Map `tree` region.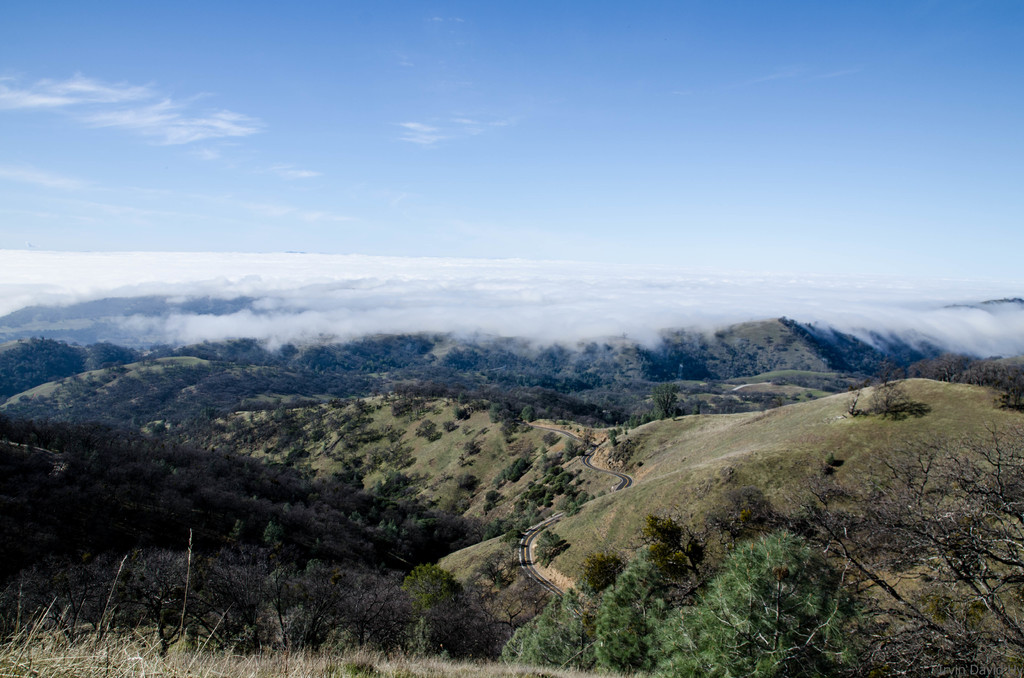
Mapped to BBox(612, 434, 620, 449).
